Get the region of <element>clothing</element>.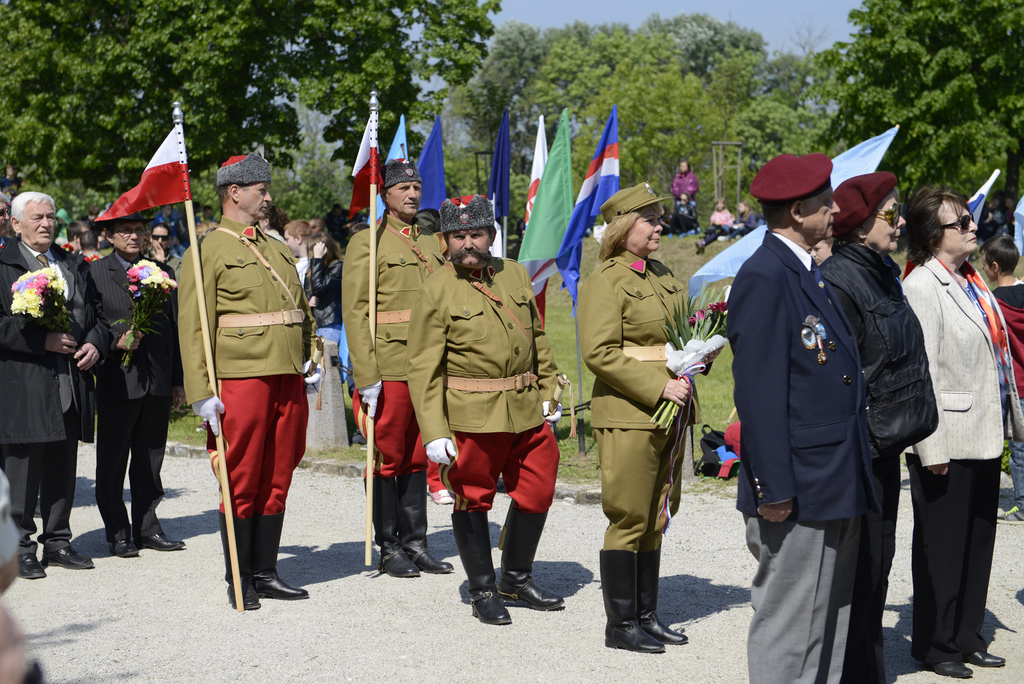
l=172, t=213, r=317, b=538.
